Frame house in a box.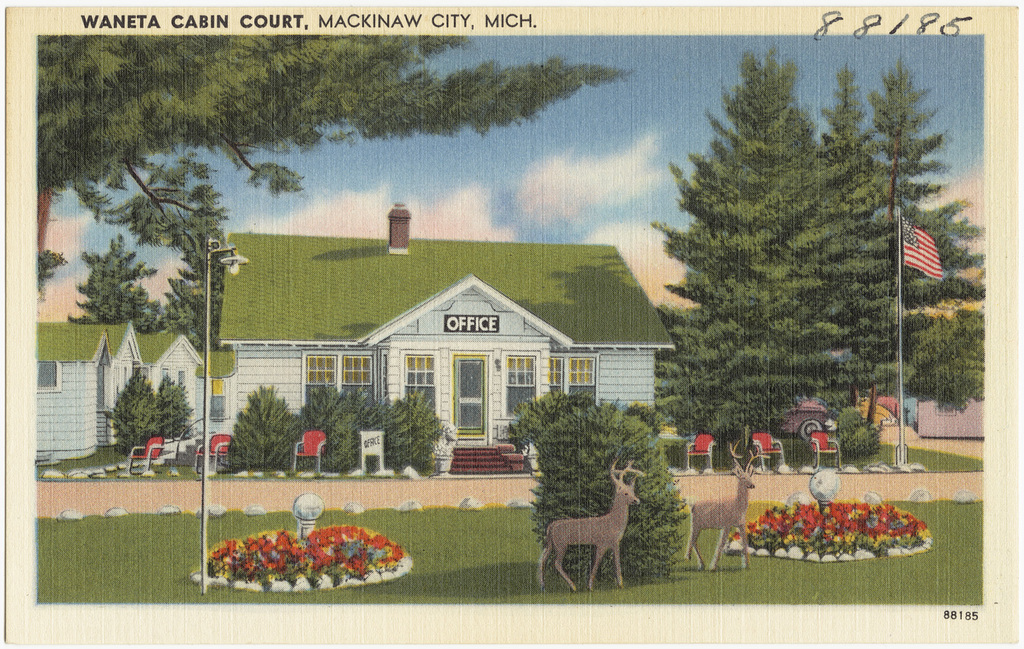
33/319/115/474.
